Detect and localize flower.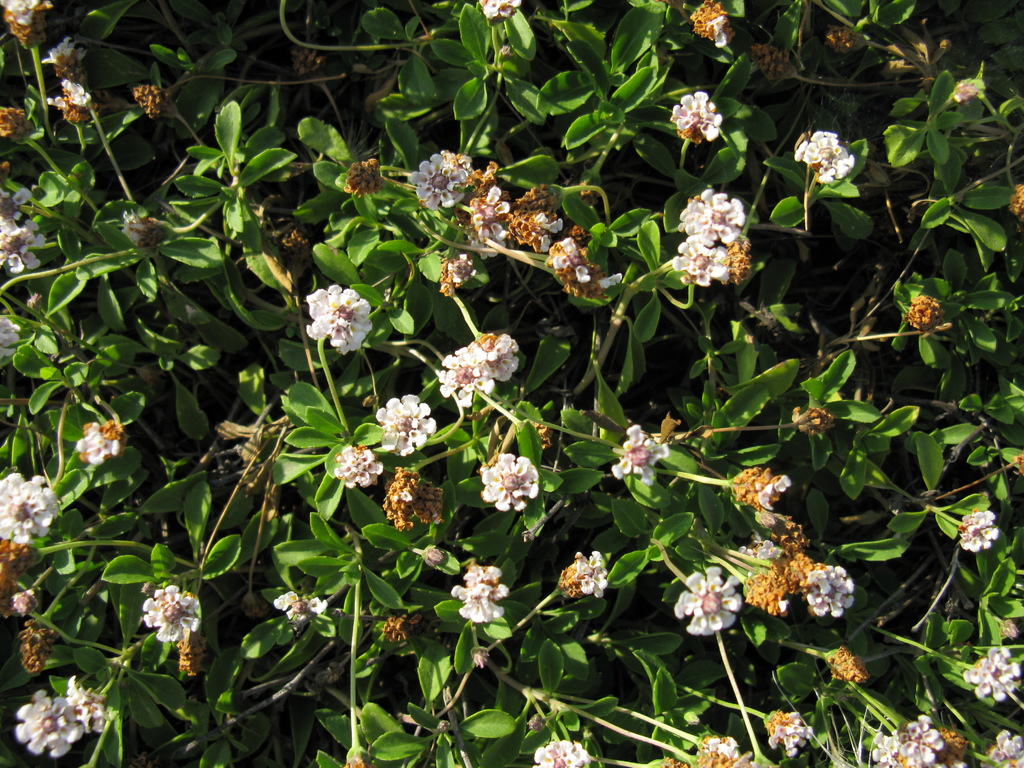
Localized at 706 733 746 765.
